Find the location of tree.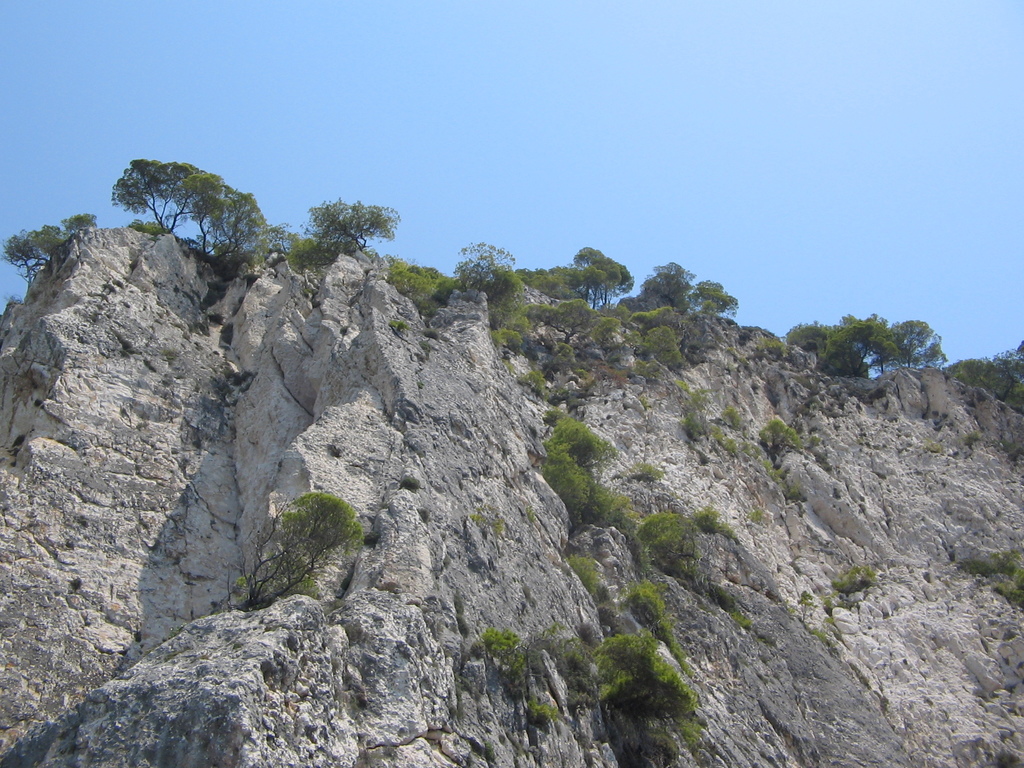
Location: select_region(201, 190, 269, 266).
